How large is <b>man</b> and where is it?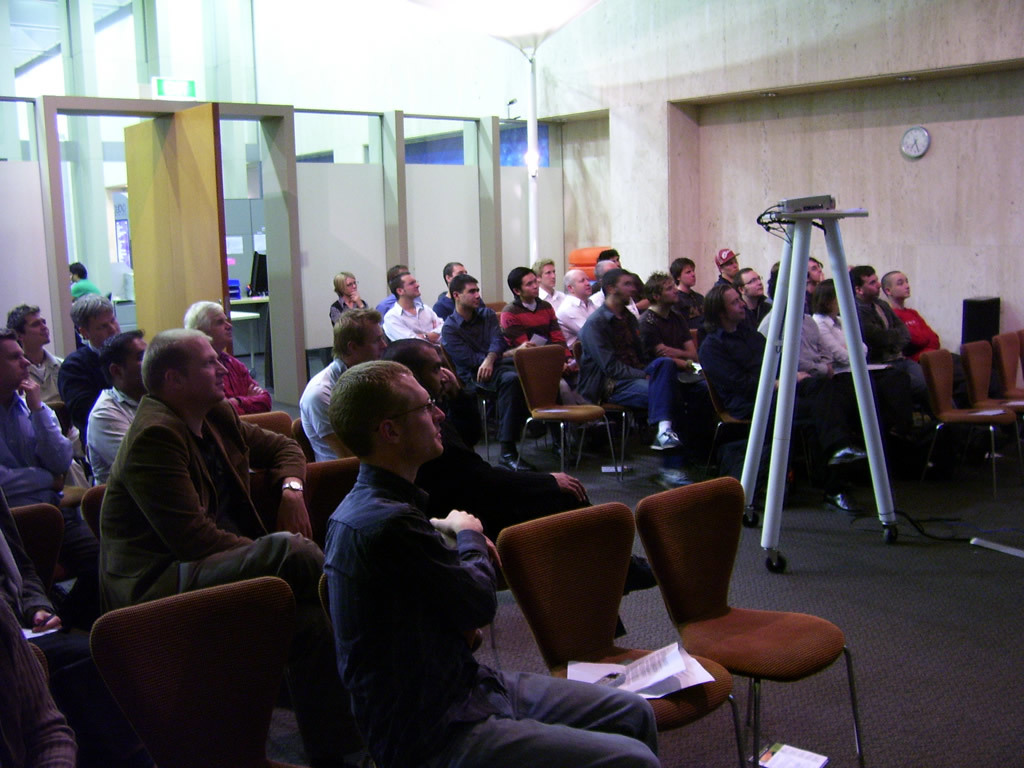
Bounding box: left=797, top=284, right=848, bottom=400.
